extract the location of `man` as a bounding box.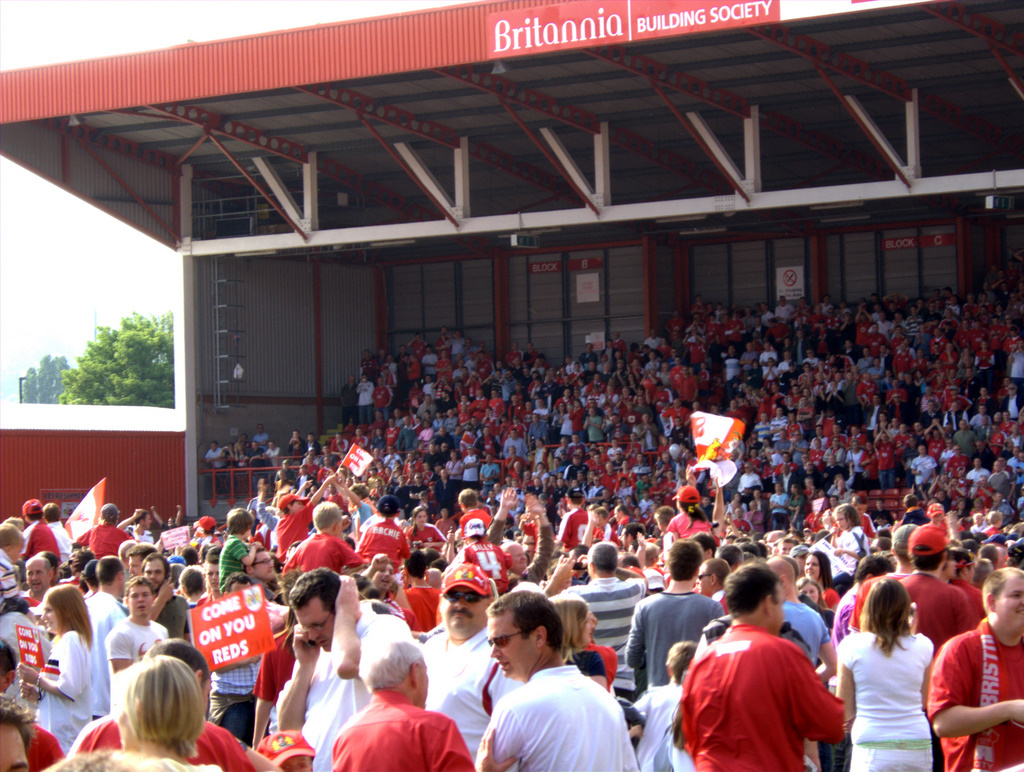
box=[763, 559, 839, 768].
